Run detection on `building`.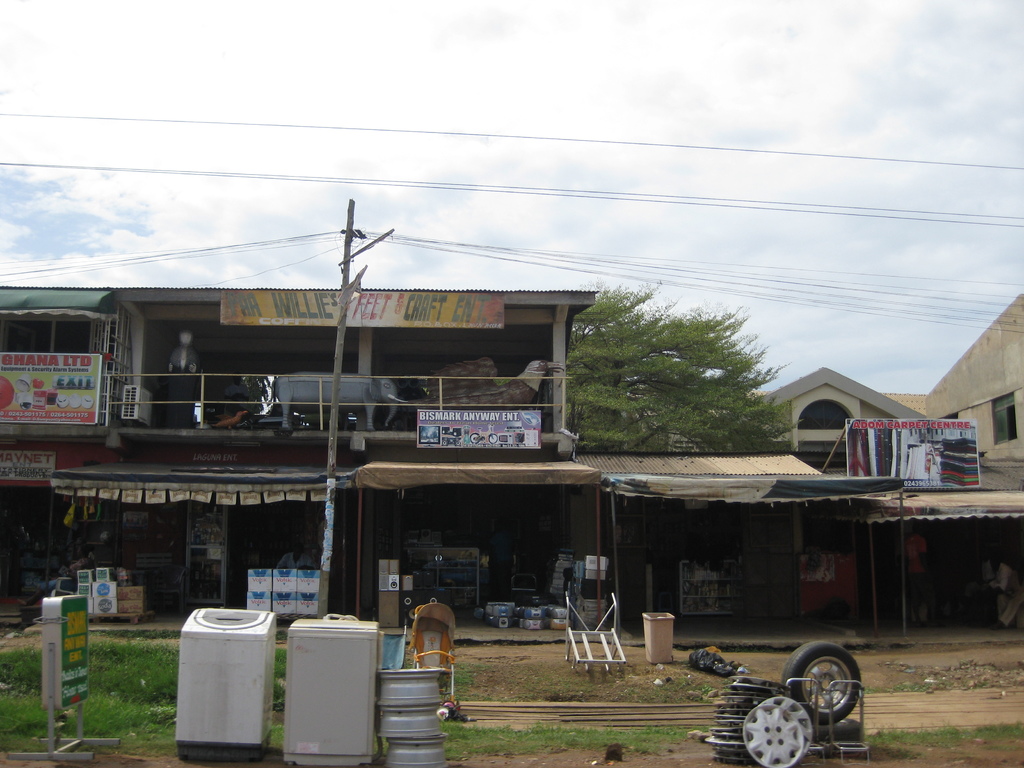
Result: <region>923, 300, 1023, 636</region>.
